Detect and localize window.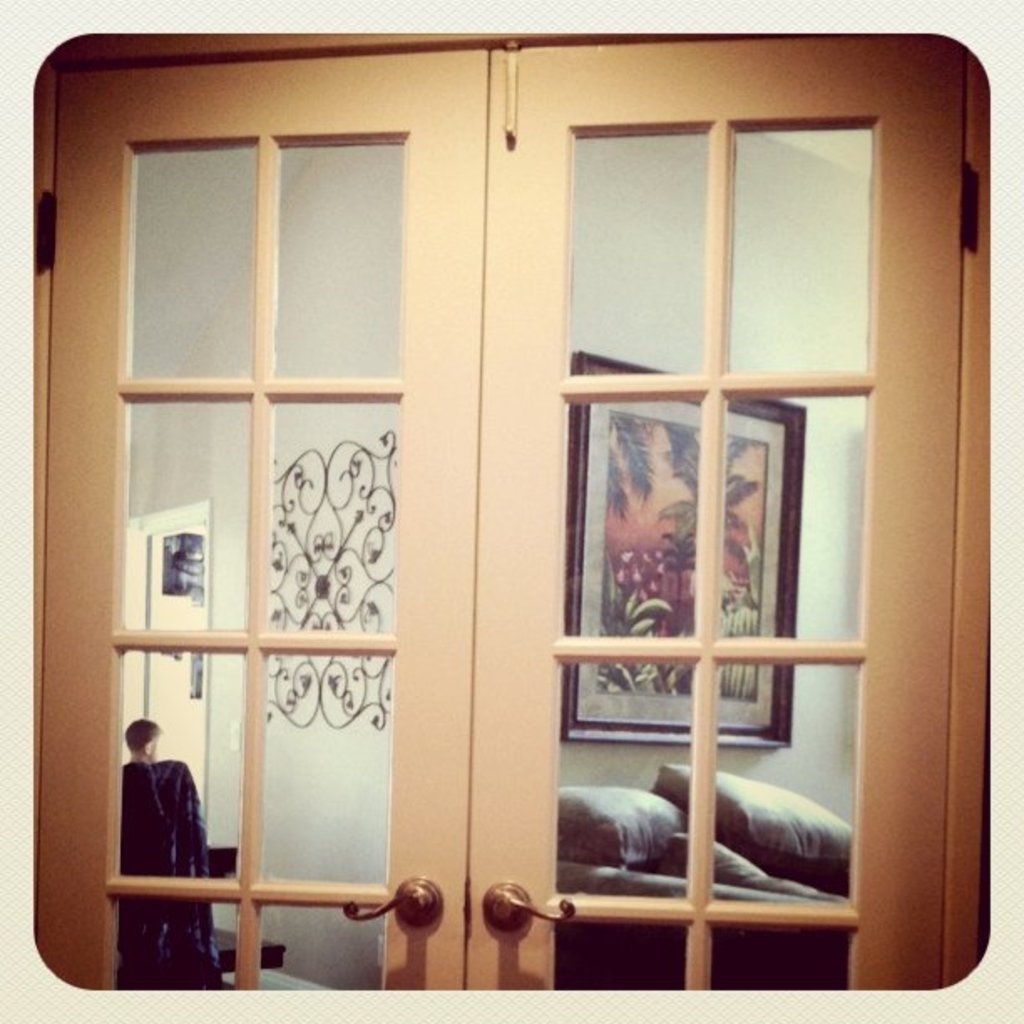
Localized at box=[0, 30, 1023, 1014].
